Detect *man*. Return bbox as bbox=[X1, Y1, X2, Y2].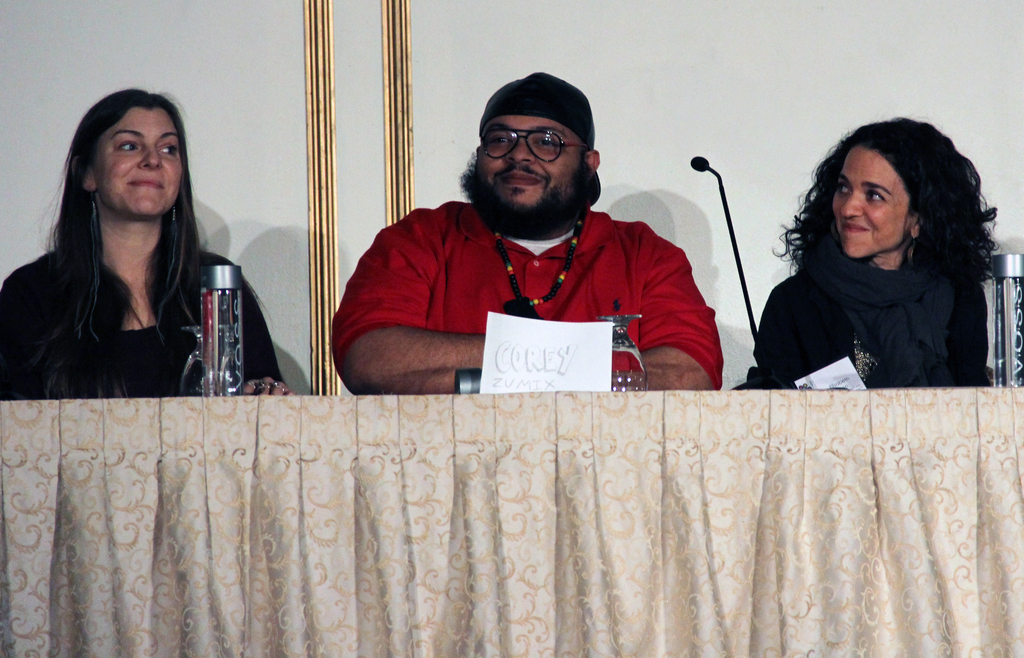
bbox=[332, 82, 718, 403].
